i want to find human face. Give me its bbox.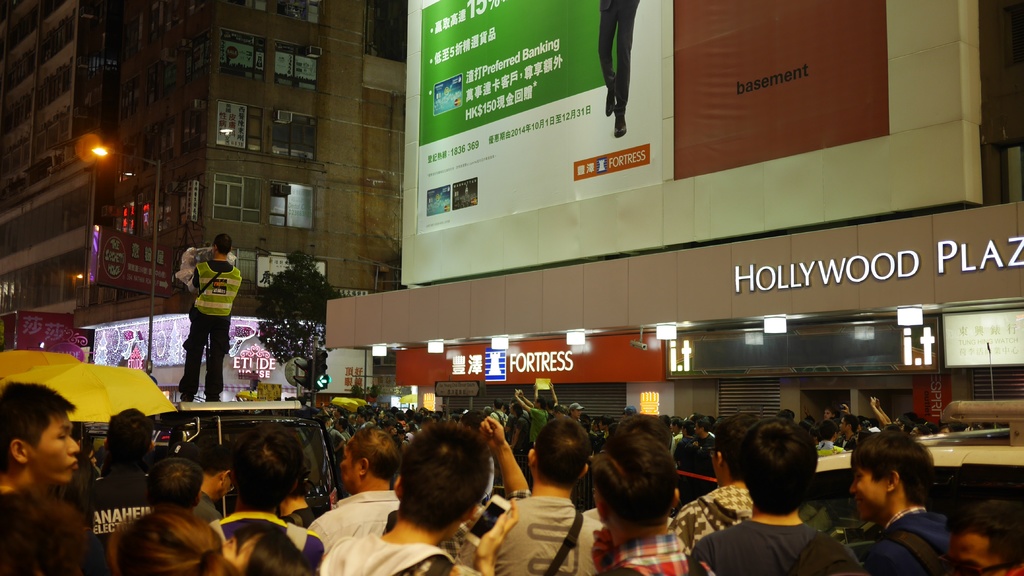
847,461,885,518.
